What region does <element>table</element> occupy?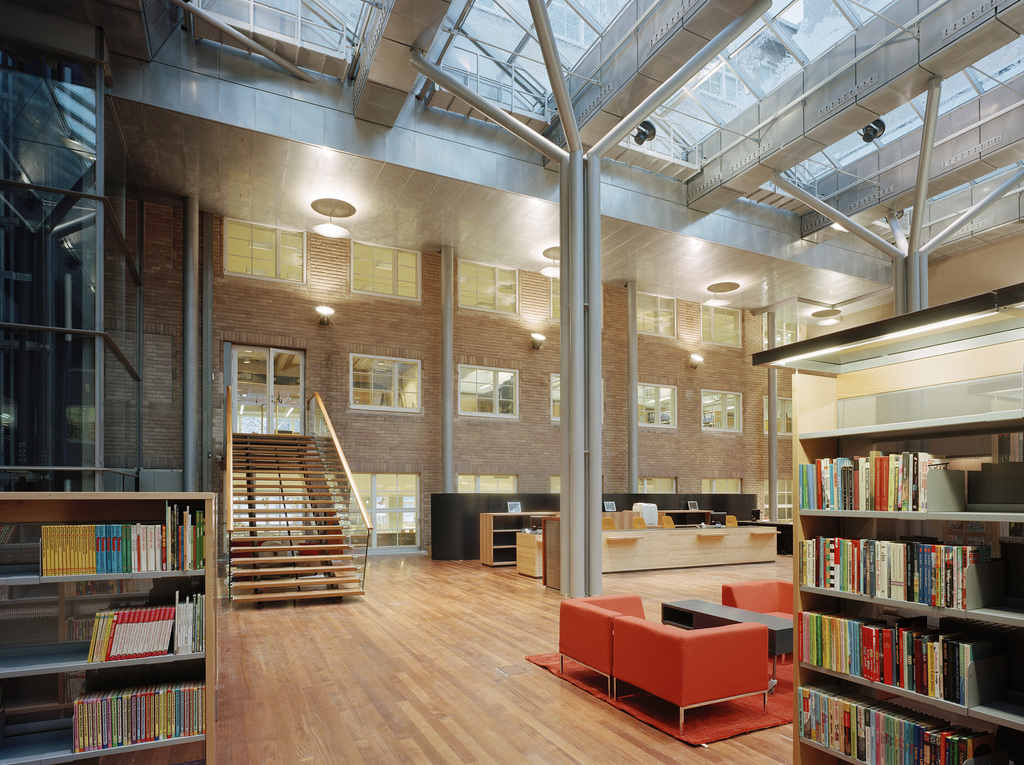
Rect(664, 594, 794, 687).
